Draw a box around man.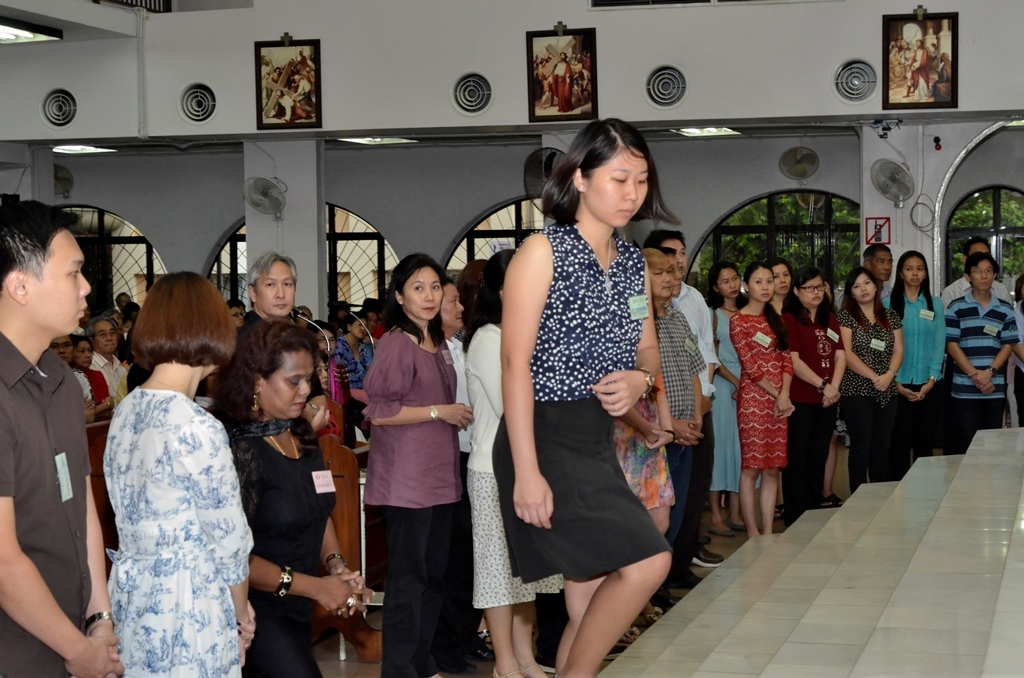
50:291:392:421.
